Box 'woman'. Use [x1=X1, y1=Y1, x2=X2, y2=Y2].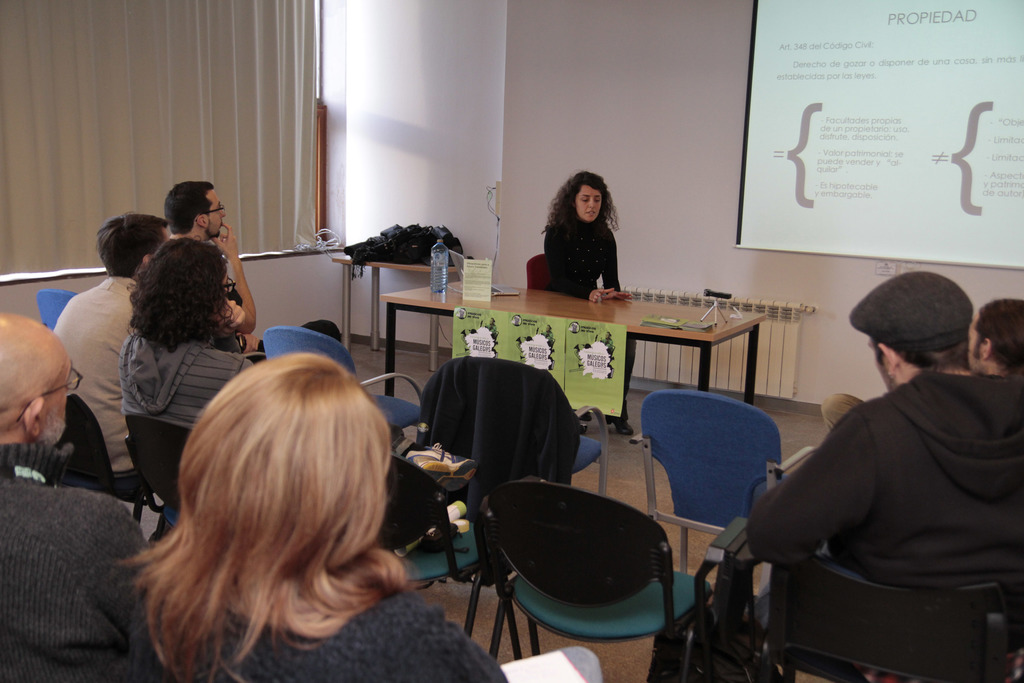
[x1=533, y1=175, x2=643, y2=304].
